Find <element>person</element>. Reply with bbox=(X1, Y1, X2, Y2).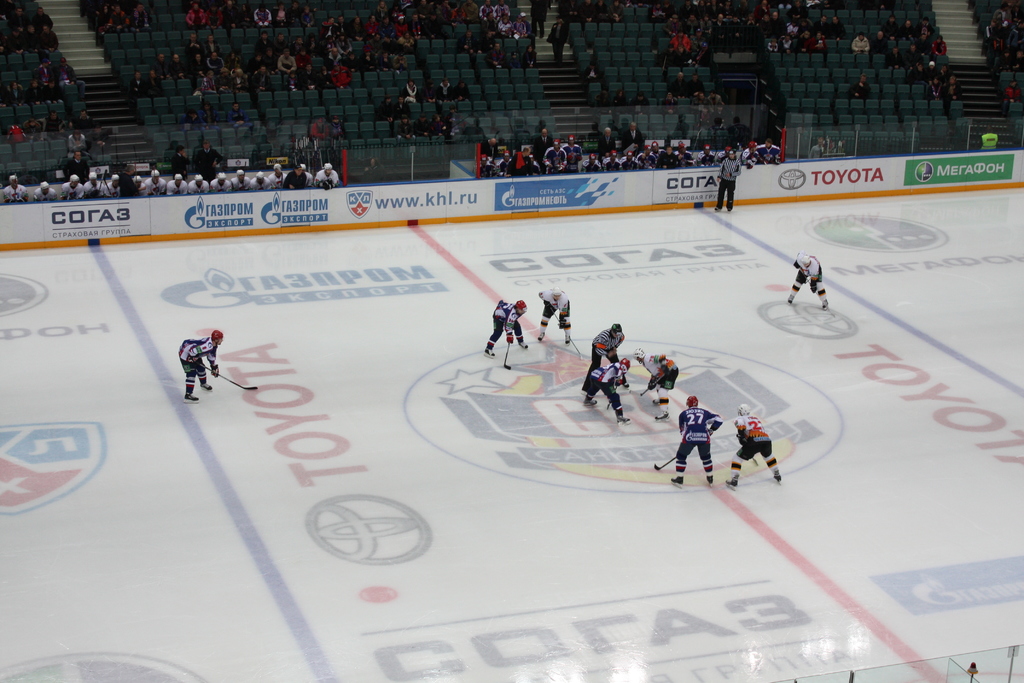
bbox=(271, 167, 284, 187).
